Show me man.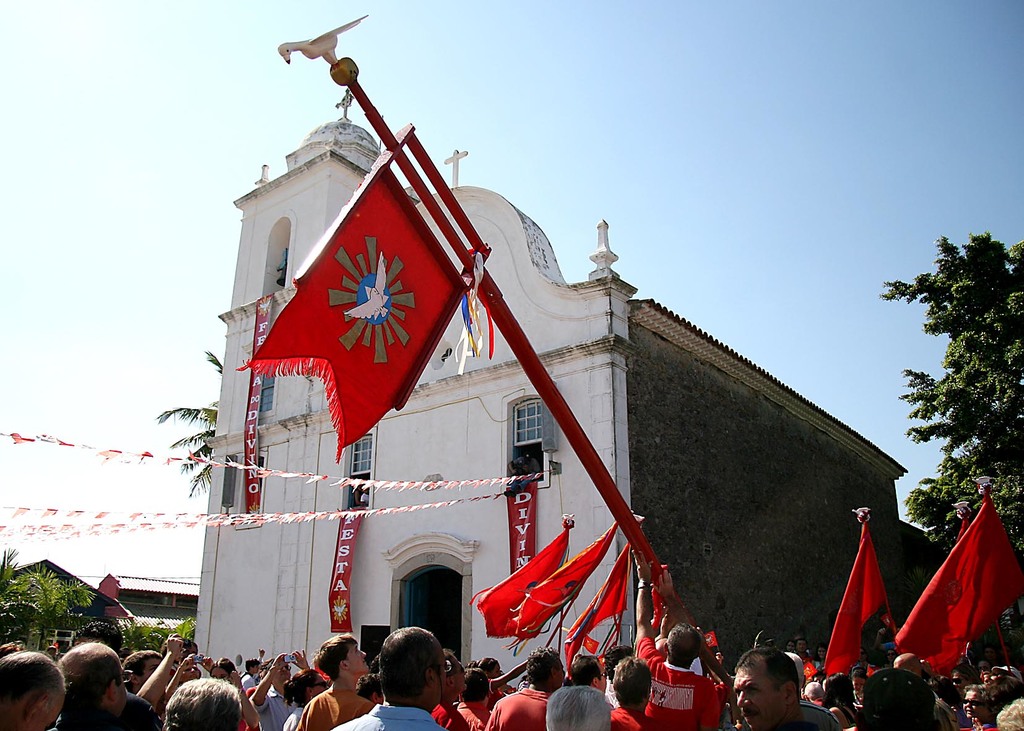
man is here: box=[349, 630, 477, 724].
